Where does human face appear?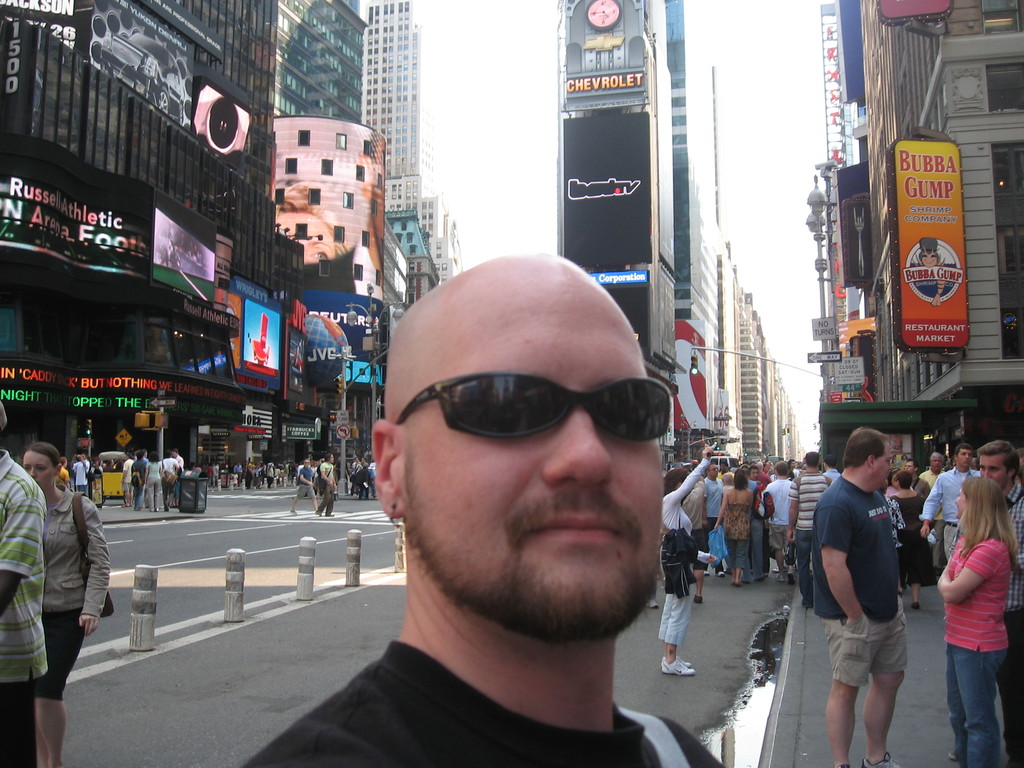
Appears at <bbox>327, 452, 335, 463</bbox>.
